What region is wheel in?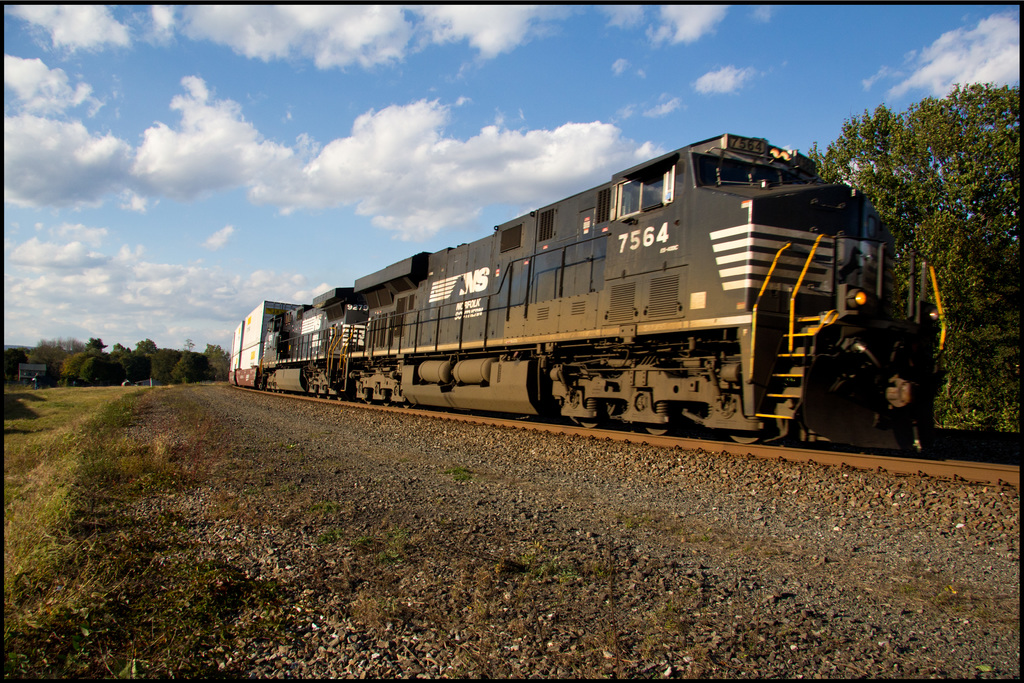
BBox(646, 423, 678, 435).
